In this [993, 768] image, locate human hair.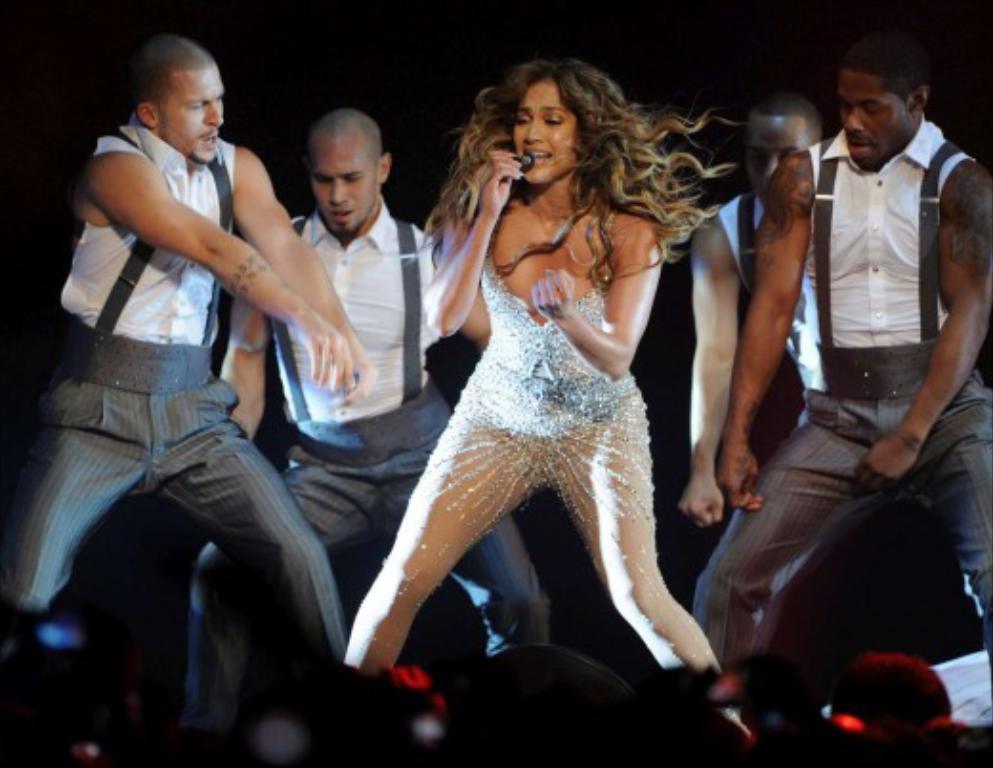
Bounding box: <region>437, 55, 705, 292</region>.
